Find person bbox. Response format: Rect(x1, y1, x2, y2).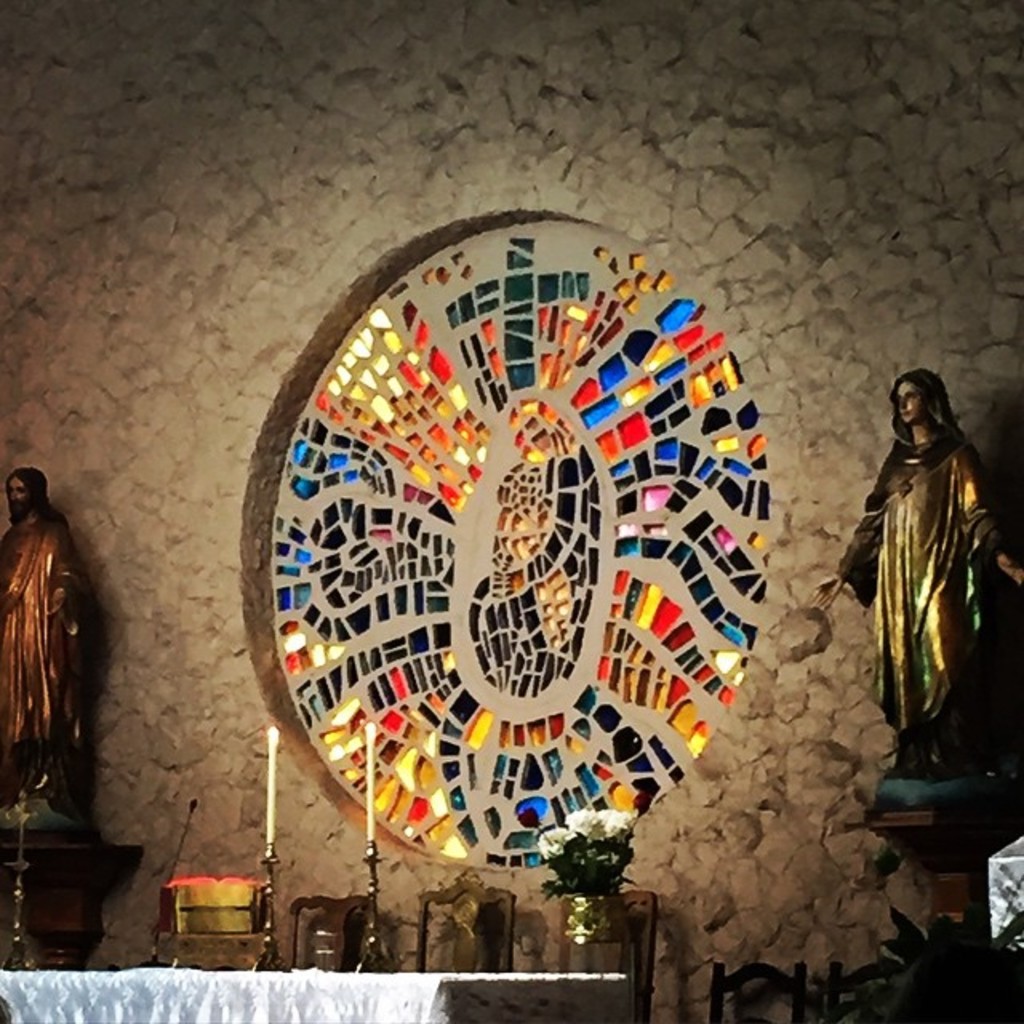
Rect(0, 464, 109, 821).
